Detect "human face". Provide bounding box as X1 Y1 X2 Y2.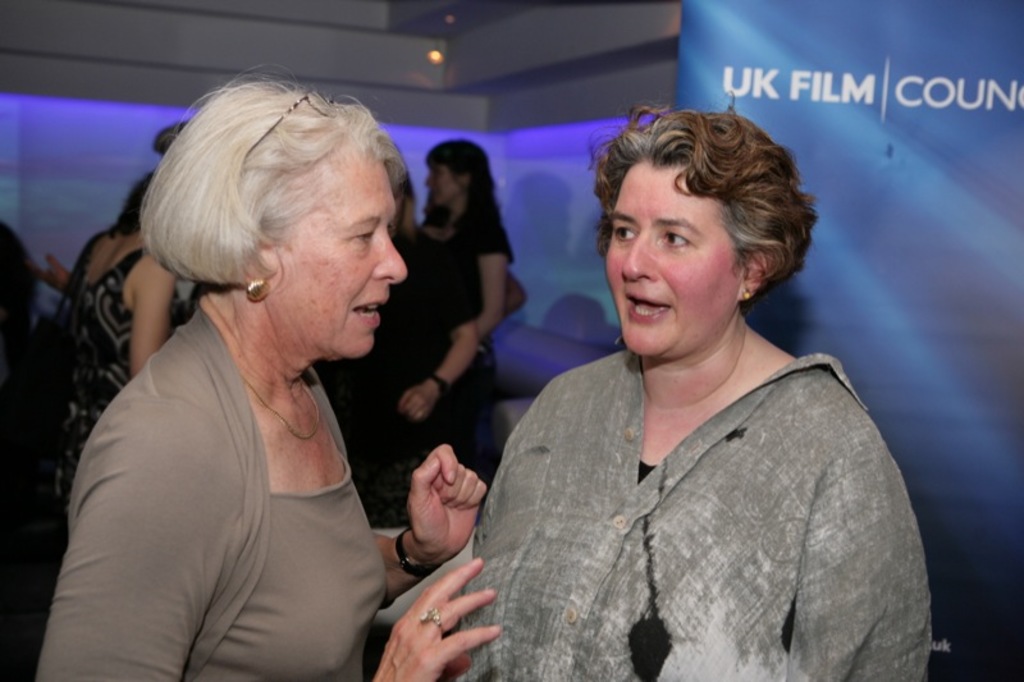
603 164 742 353.
